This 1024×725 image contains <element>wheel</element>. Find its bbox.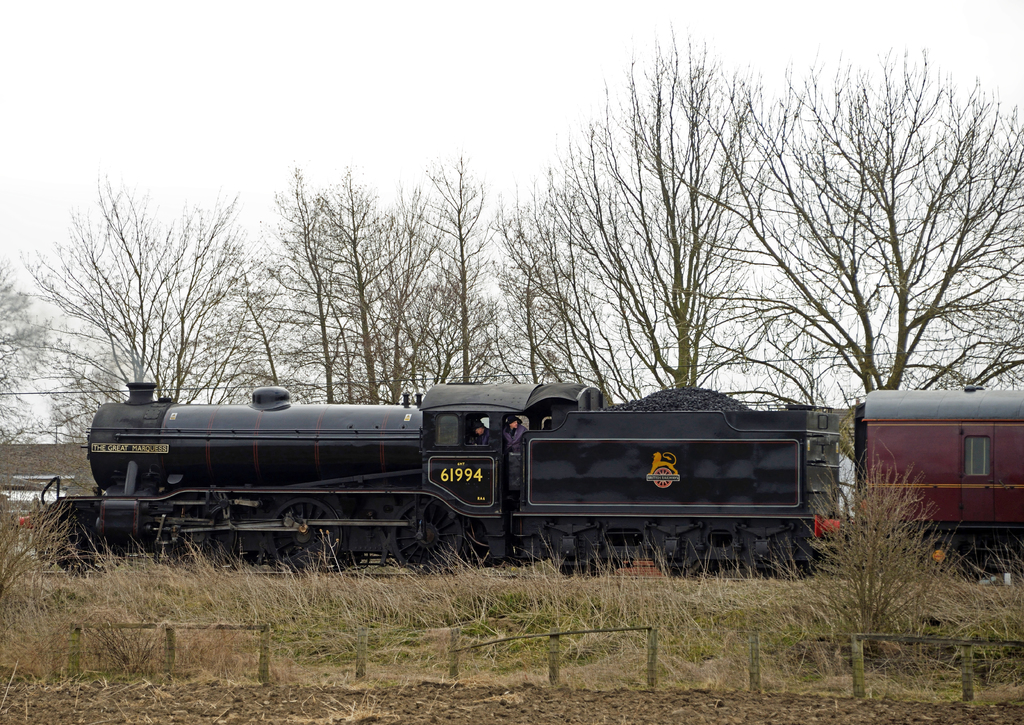
box(391, 495, 464, 574).
